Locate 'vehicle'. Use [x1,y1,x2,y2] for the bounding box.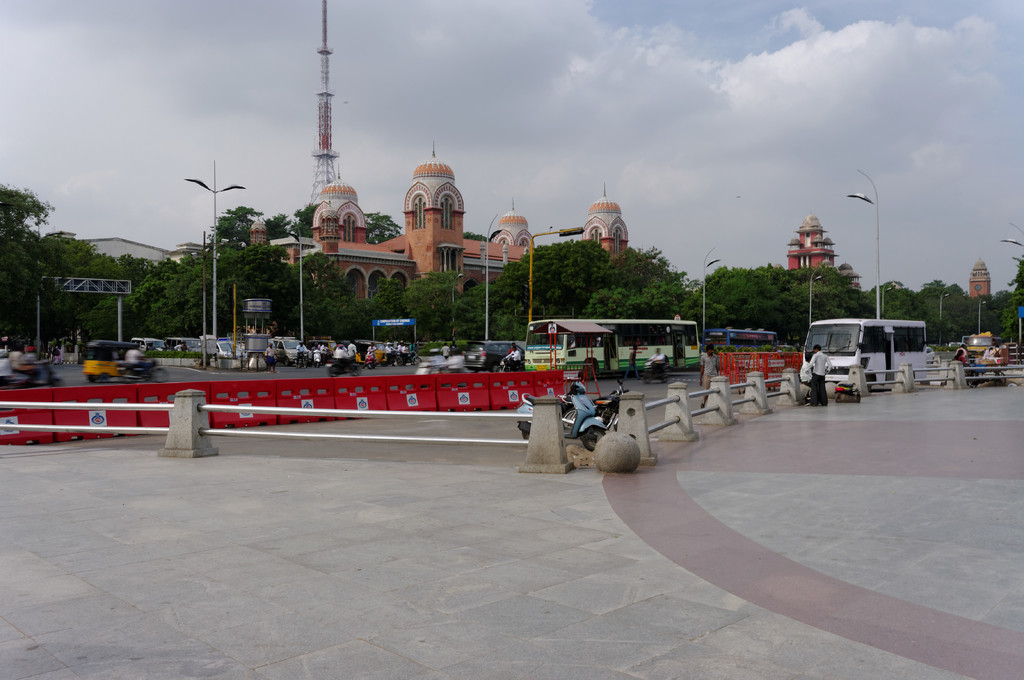
[327,351,358,374].
